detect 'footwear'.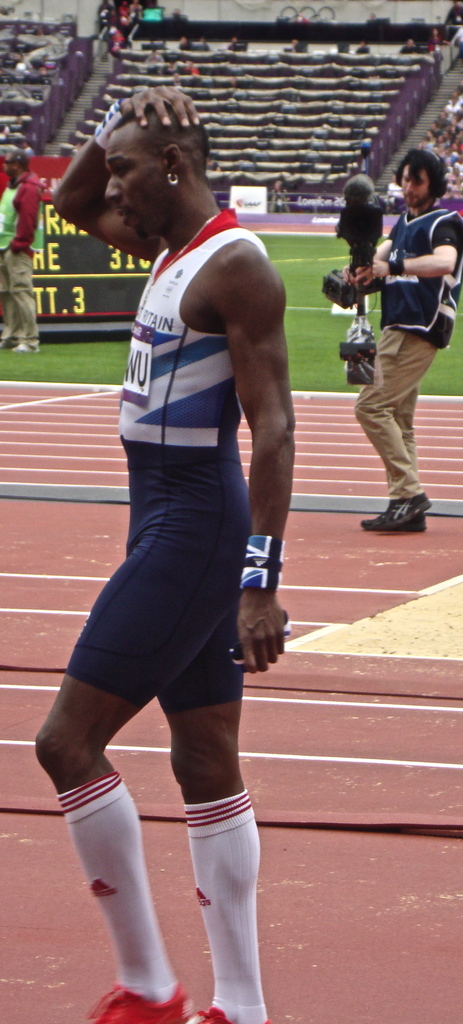
Detected at [x1=374, y1=496, x2=428, y2=531].
